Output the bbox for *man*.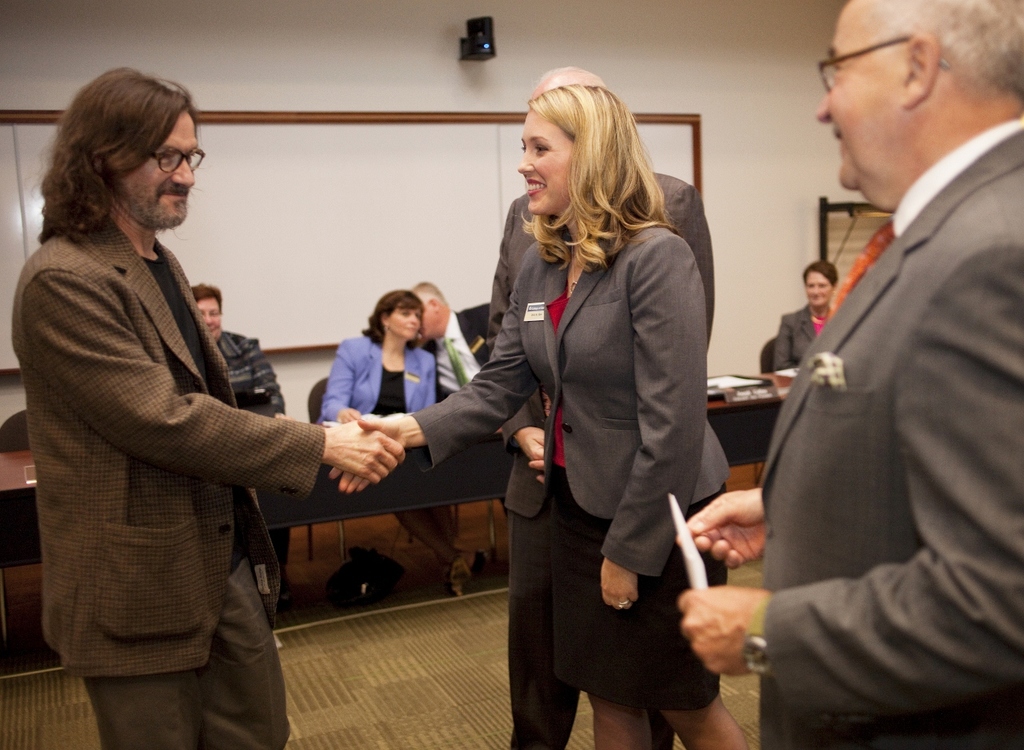
l=738, t=0, r=1018, b=749.
